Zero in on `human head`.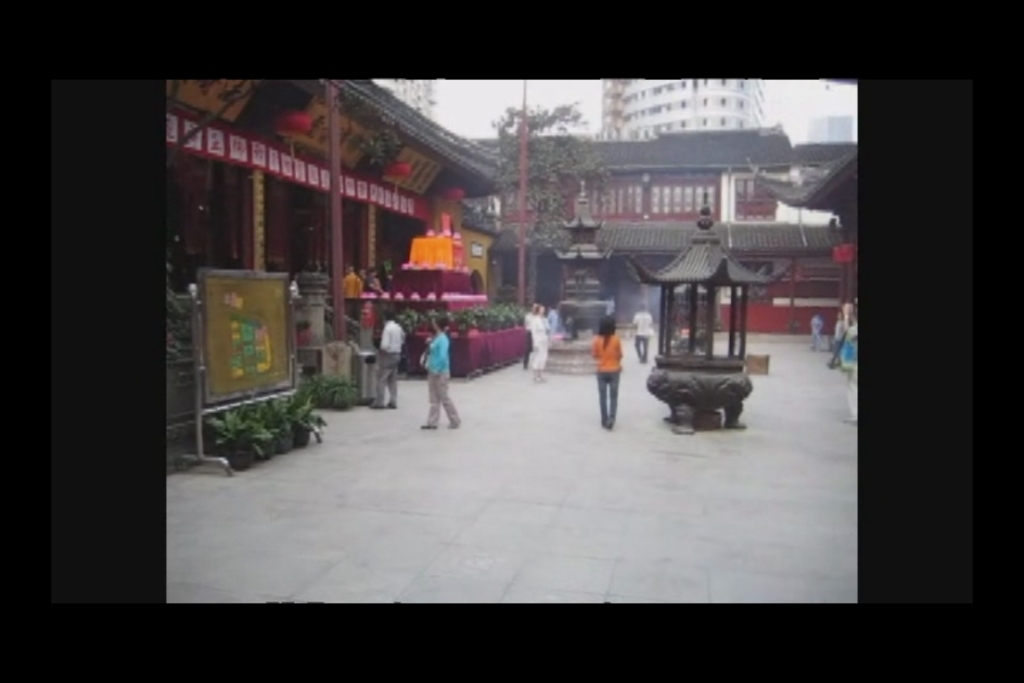
Zeroed in: left=380, top=306, right=397, bottom=324.
